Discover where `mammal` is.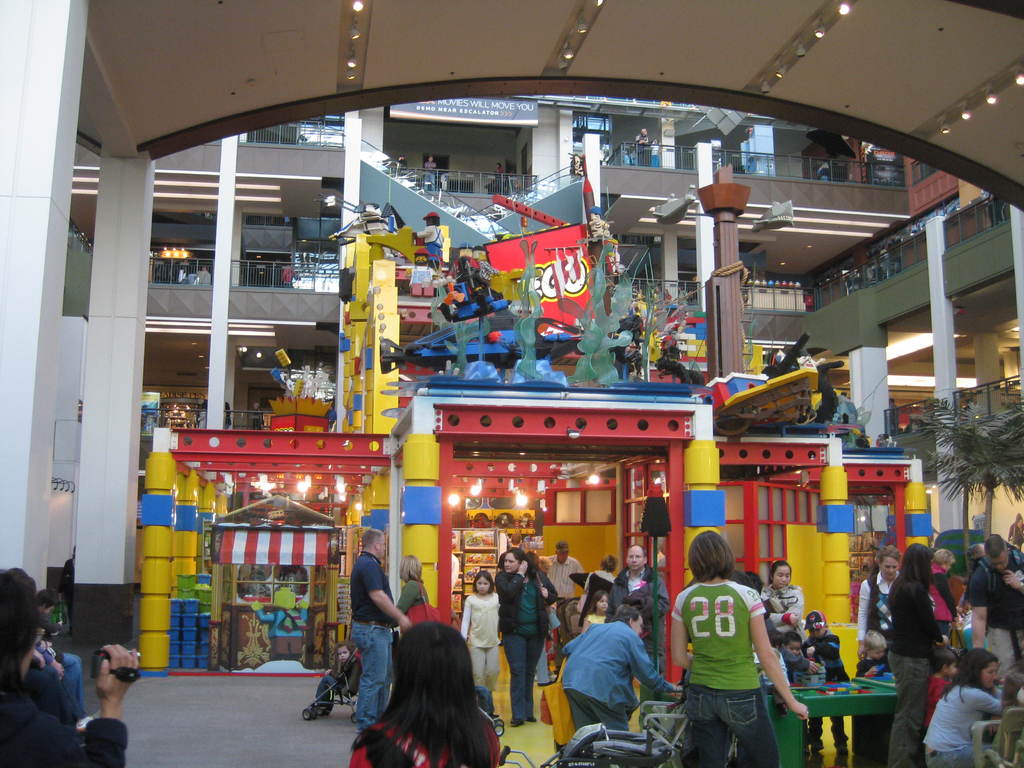
Discovered at detection(816, 161, 829, 182).
